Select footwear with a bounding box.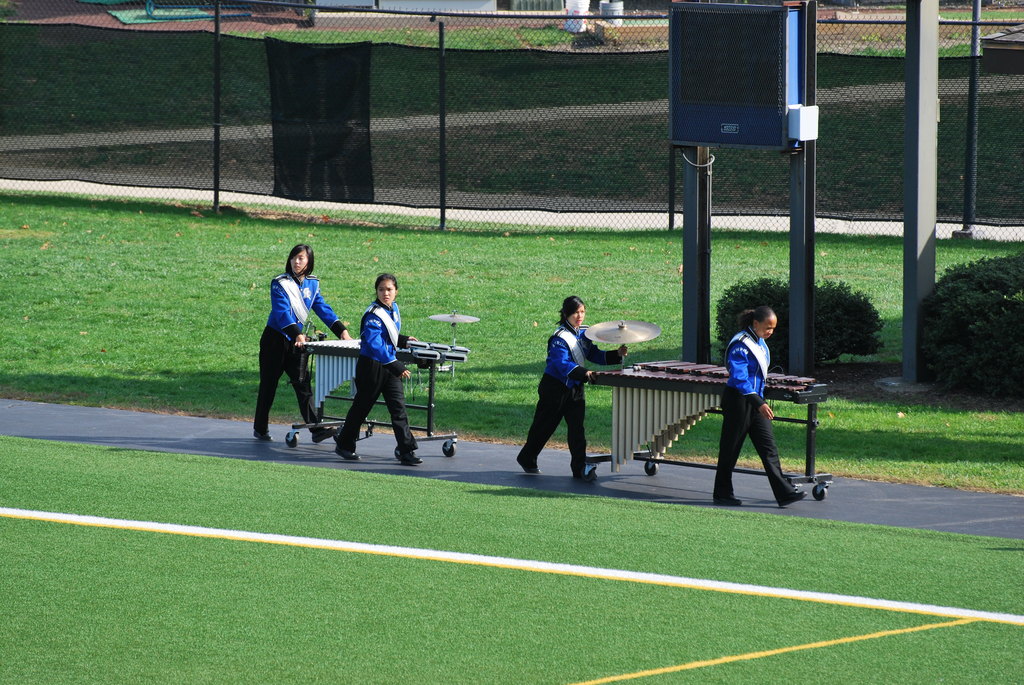
335,450,362,463.
